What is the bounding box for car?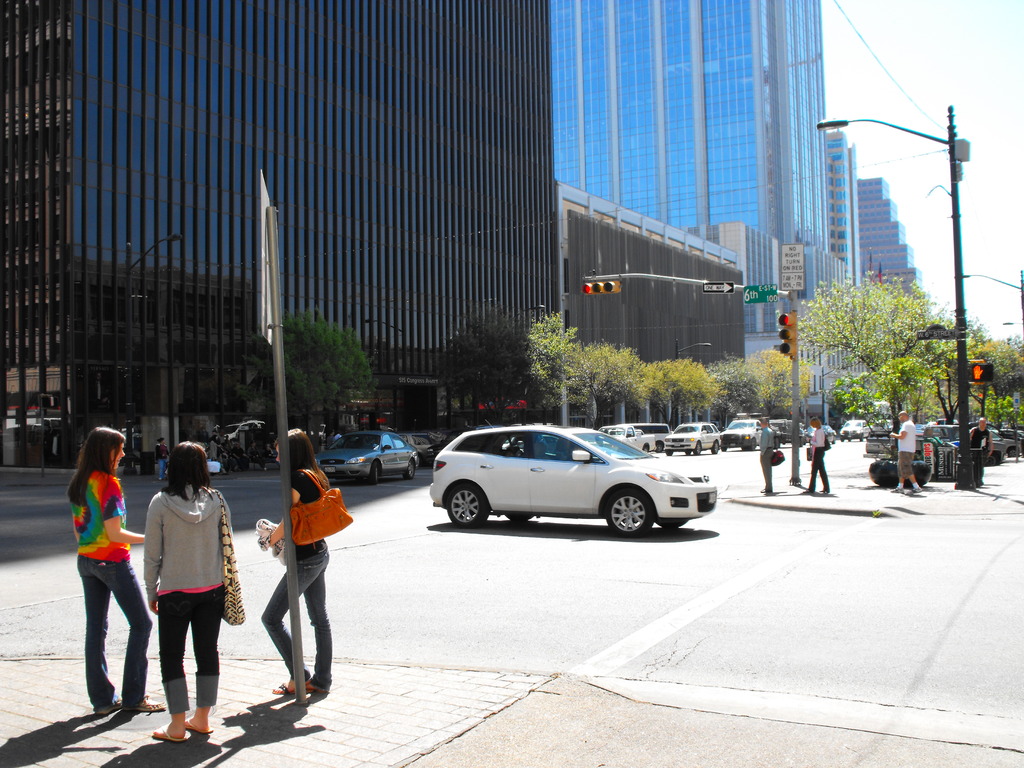
bbox(844, 421, 868, 437).
